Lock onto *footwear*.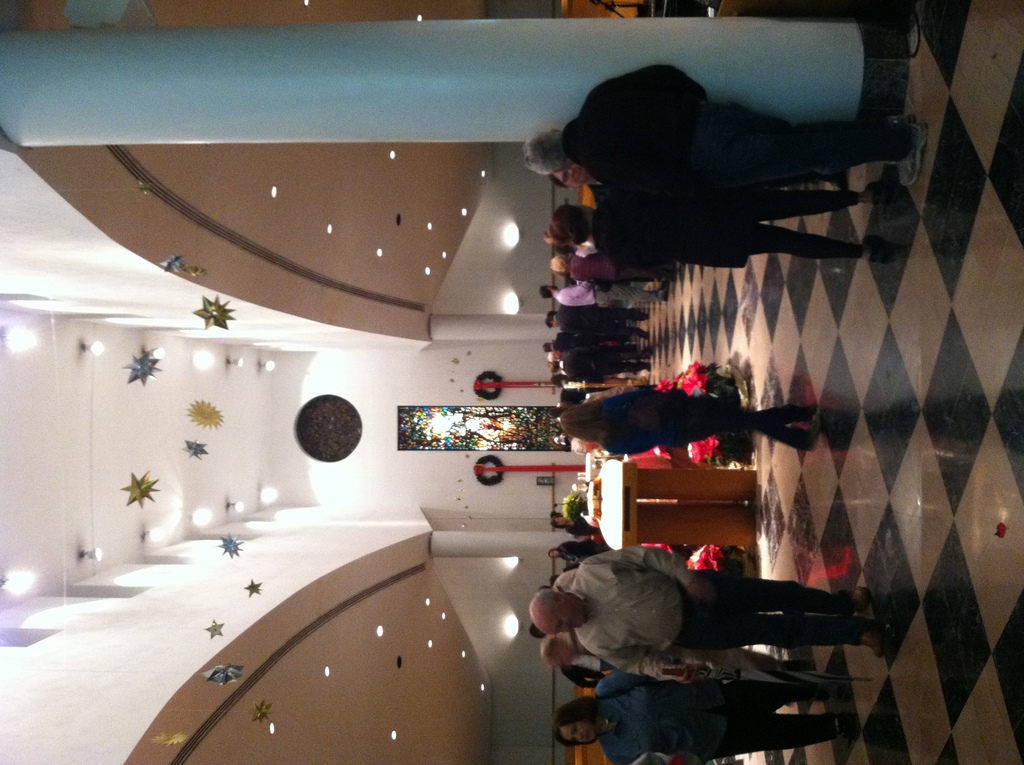
Locked: bbox=(640, 349, 651, 358).
